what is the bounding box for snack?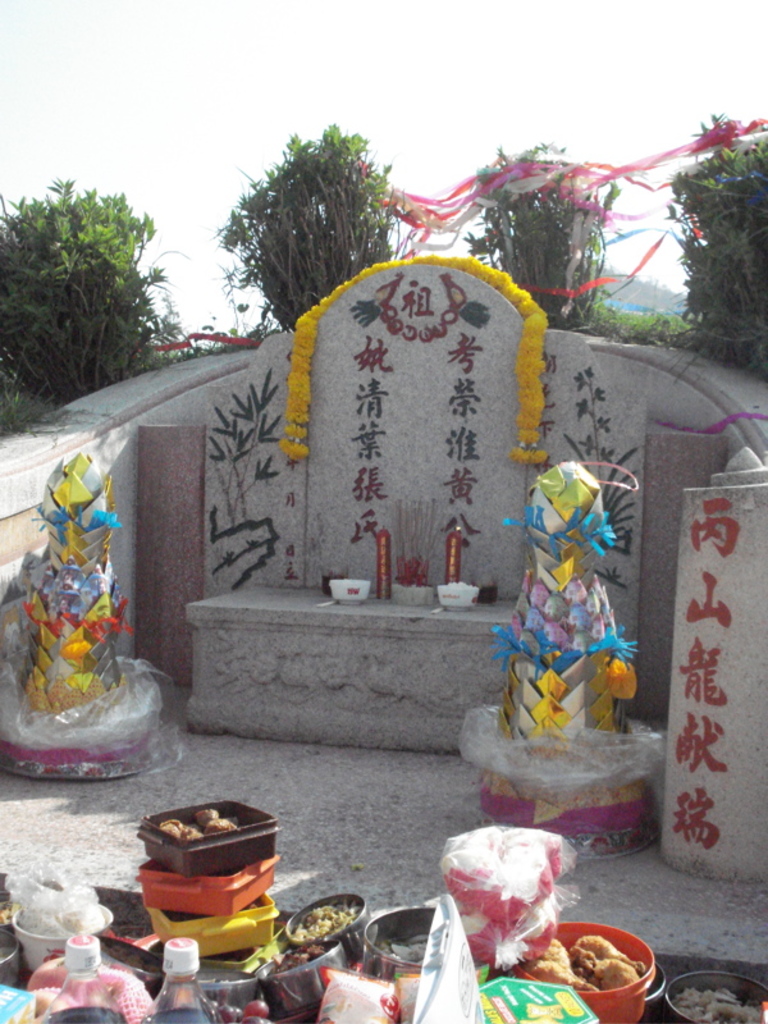
<bbox>499, 929, 645, 991</bbox>.
